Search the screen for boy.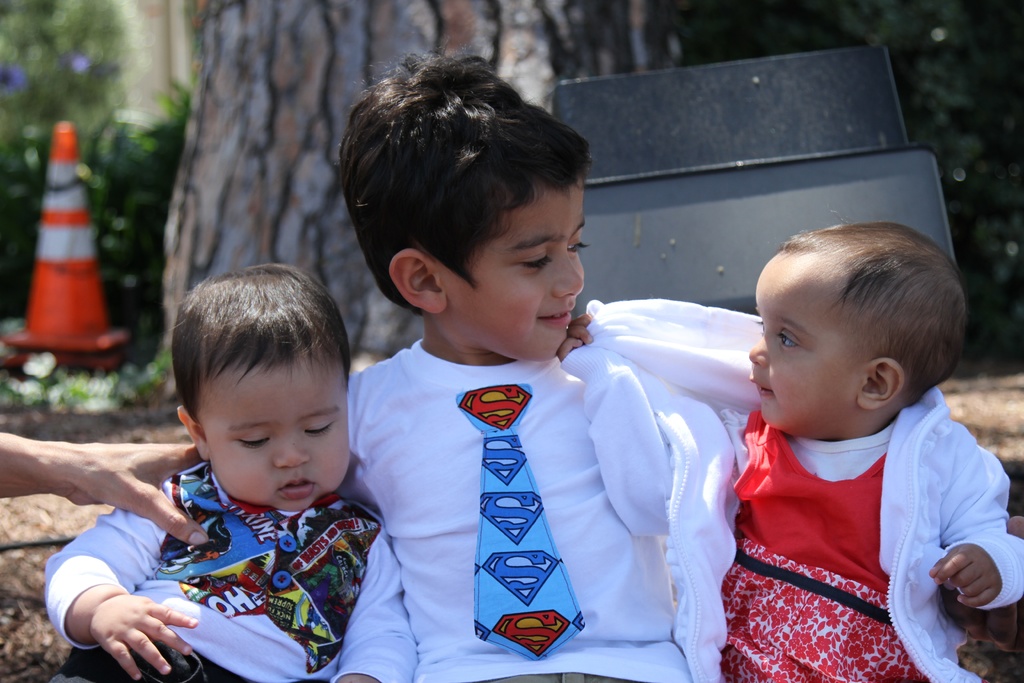
Found at bbox=(37, 262, 427, 682).
